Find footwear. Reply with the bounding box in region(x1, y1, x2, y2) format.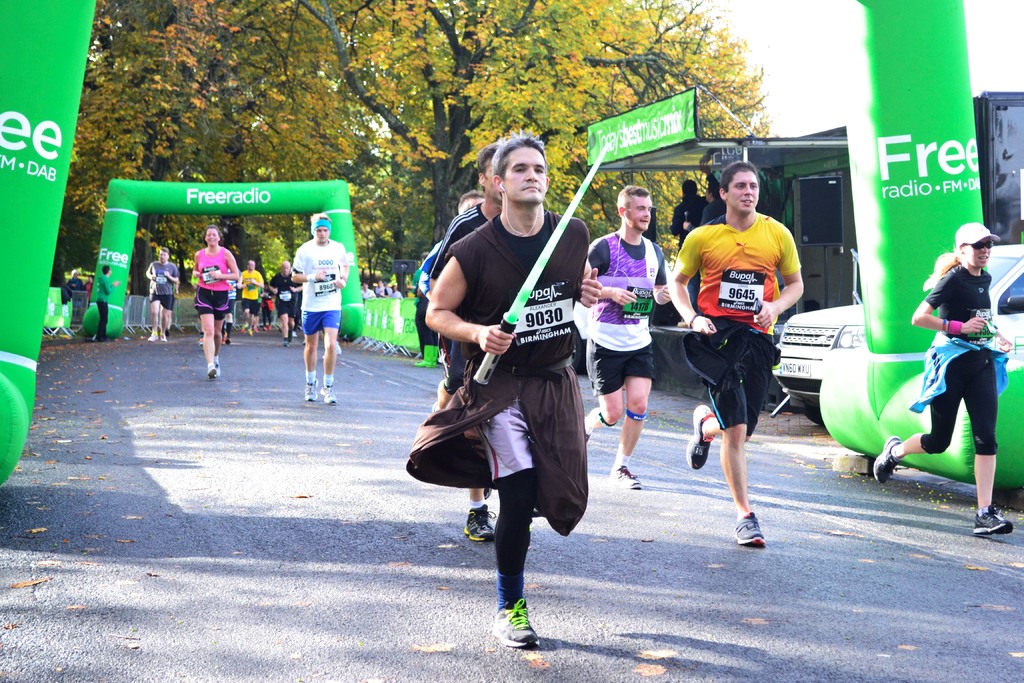
region(975, 506, 1012, 536).
